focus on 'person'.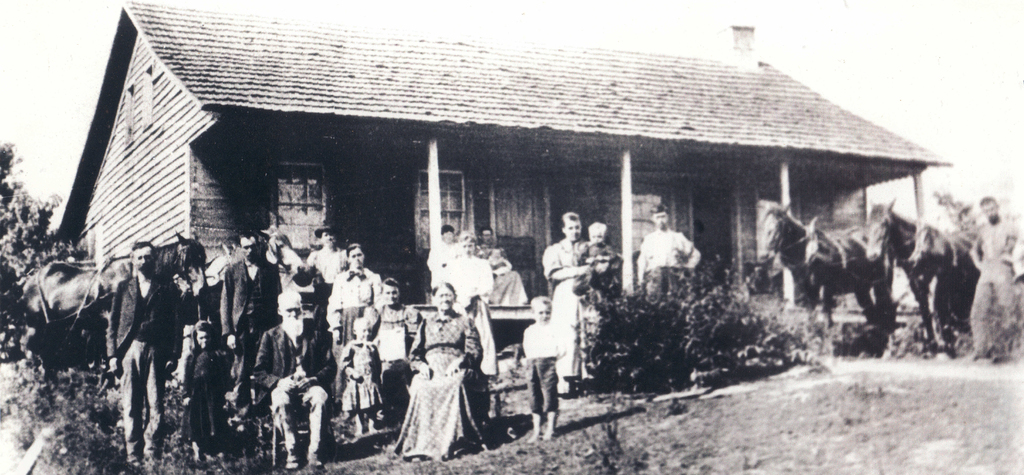
Focused at (left=487, top=249, right=512, bottom=278).
